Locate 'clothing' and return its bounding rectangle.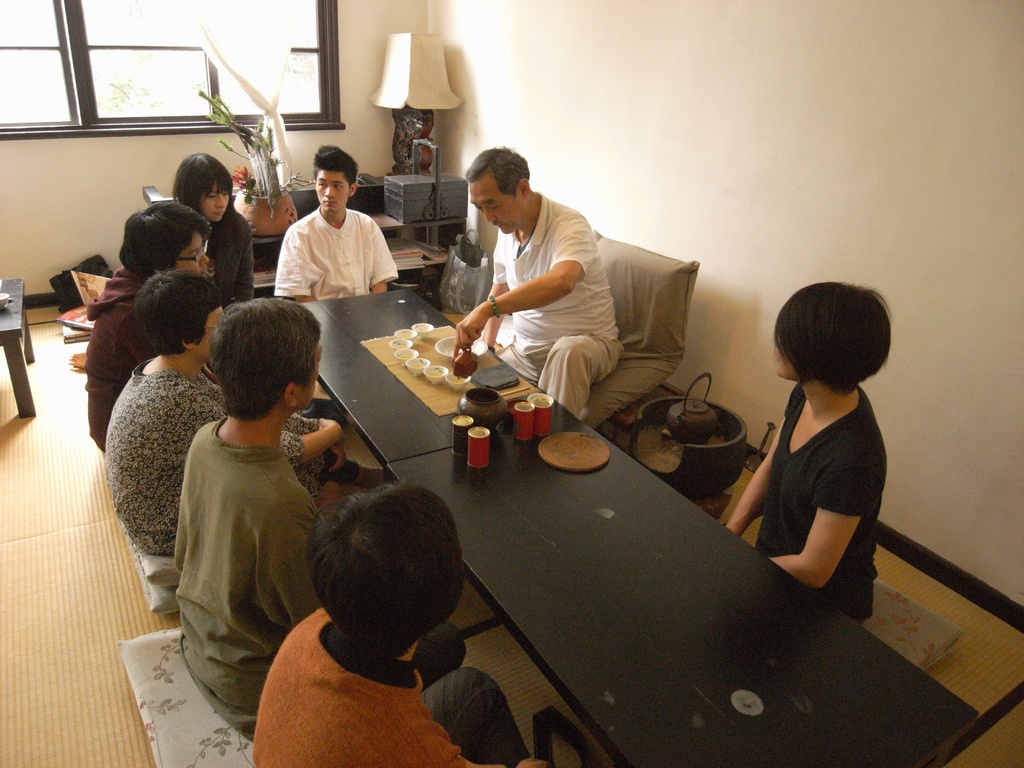
x1=269, y1=191, x2=389, y2=290.
